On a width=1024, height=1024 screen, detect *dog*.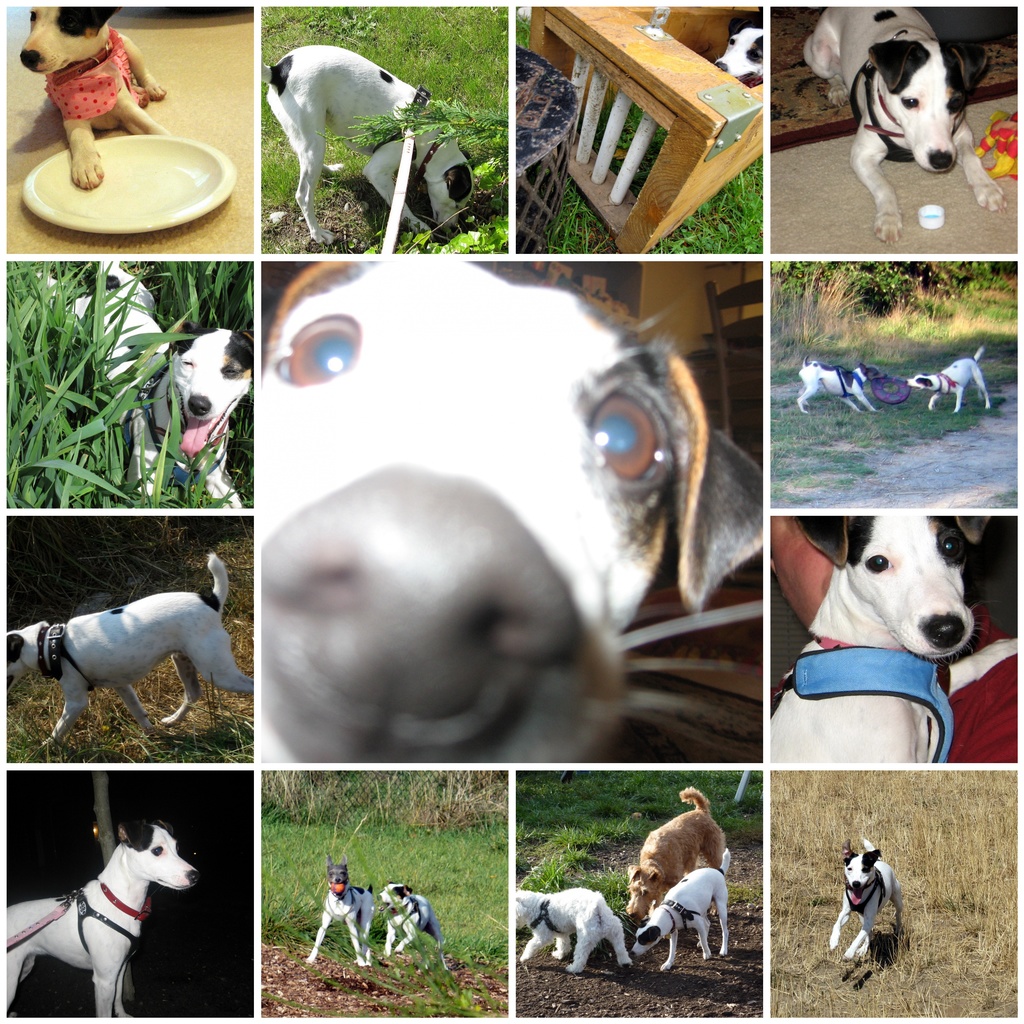
detection(300, 865, 376, 965).
